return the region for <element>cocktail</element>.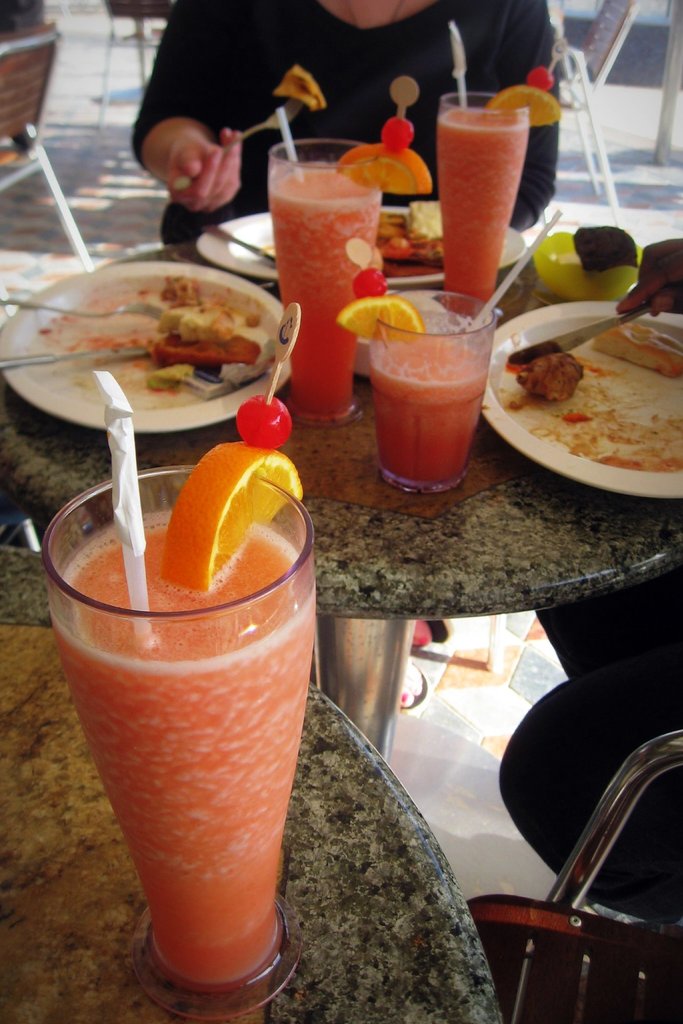
select_region(268, 99, 429, 414).
